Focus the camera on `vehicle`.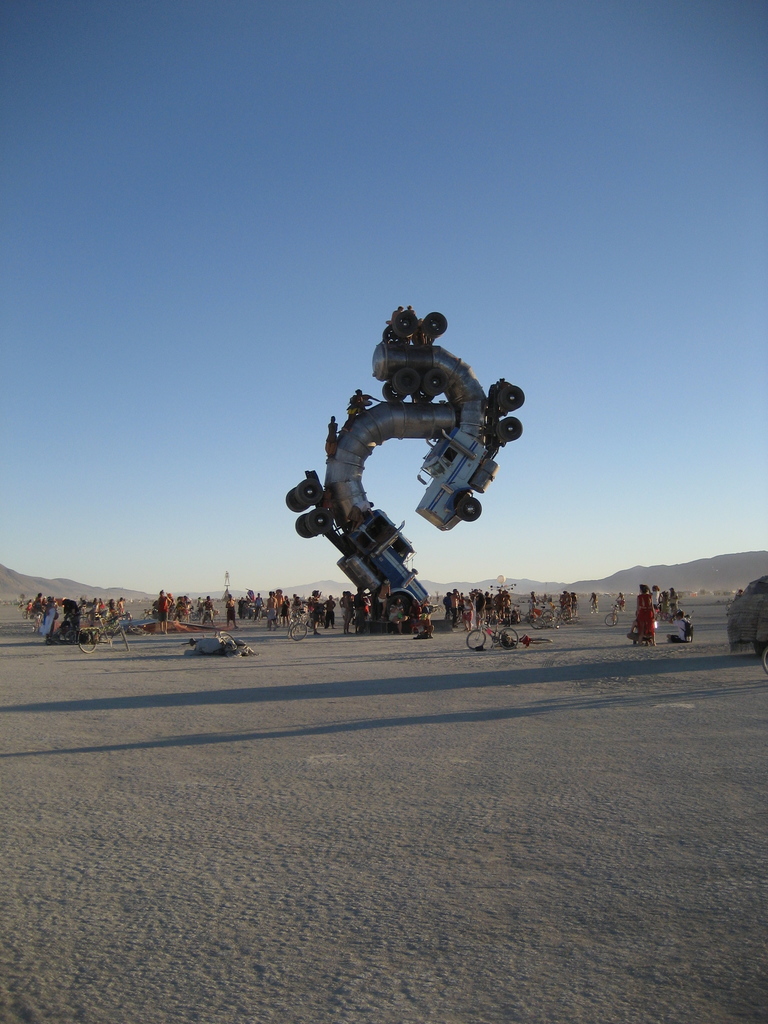
Focus region: 74 612 131 655.
